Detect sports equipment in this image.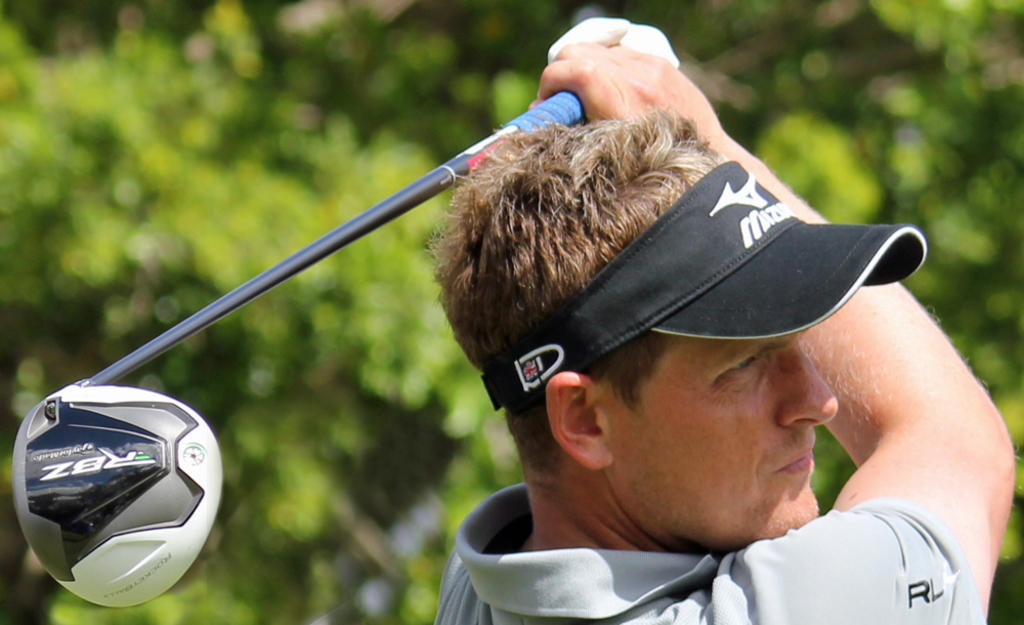
Detection: [10,88,586,614].
